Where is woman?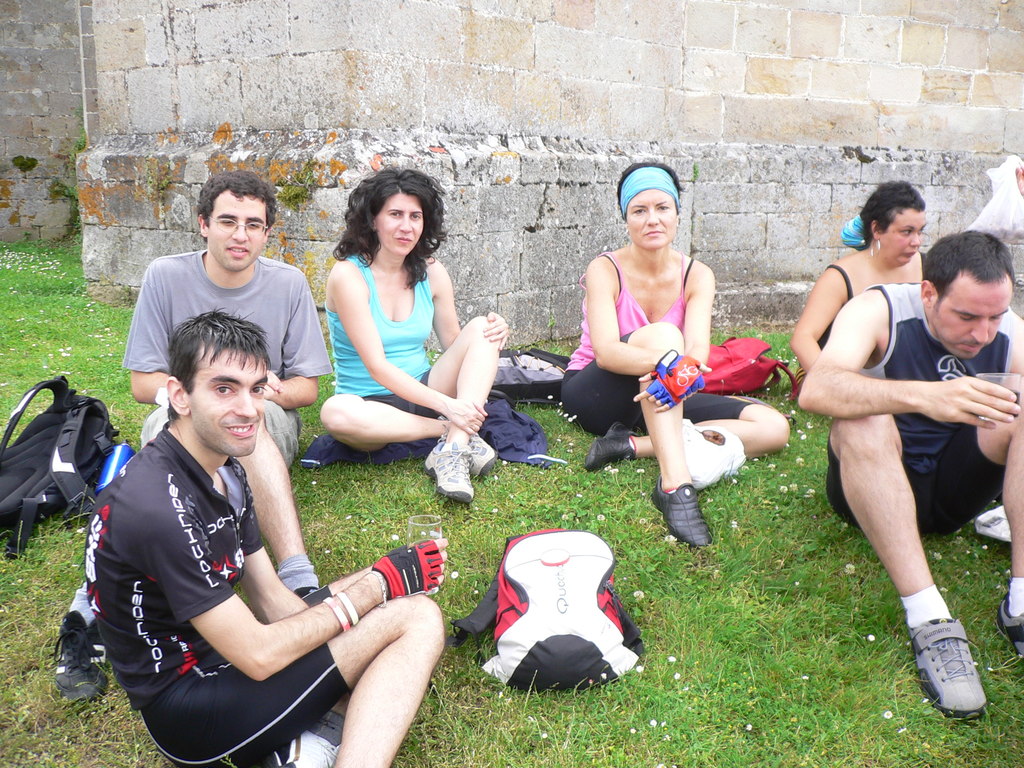
rect(301, 172, 497, 506).
